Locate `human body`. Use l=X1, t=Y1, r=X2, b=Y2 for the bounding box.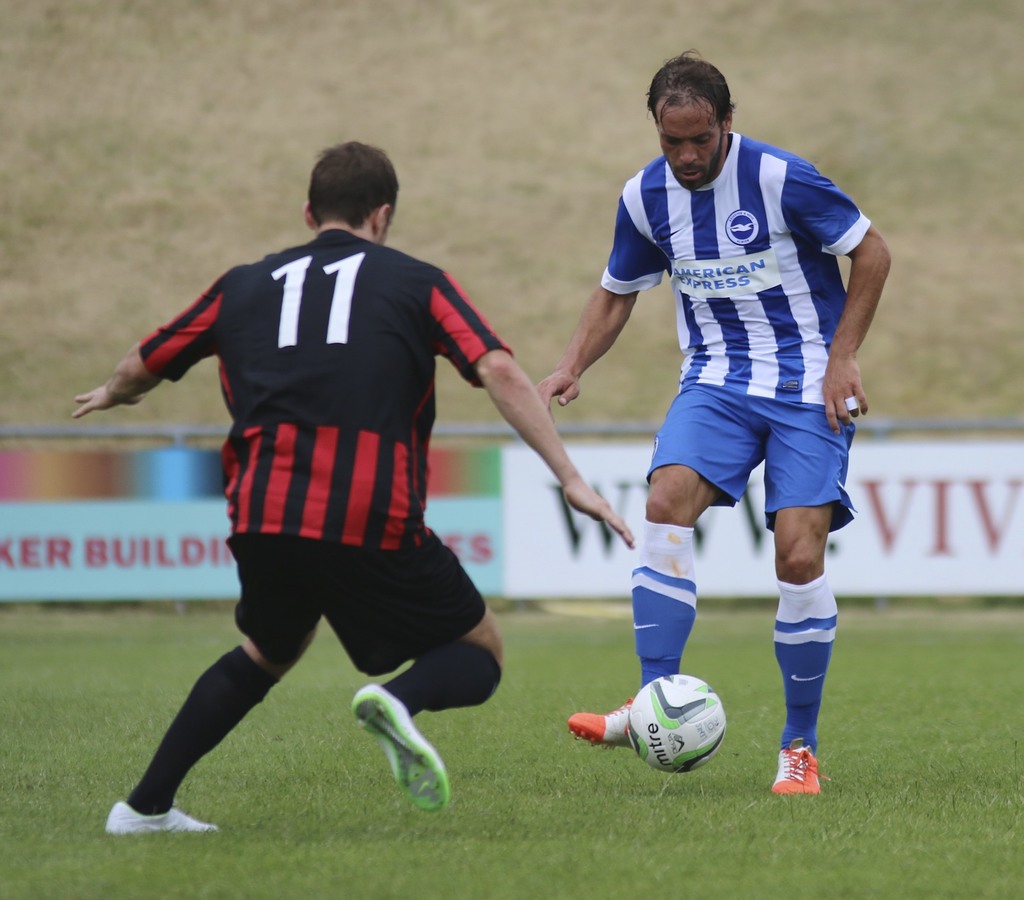
l=533, t=130, r=892, b=796.
